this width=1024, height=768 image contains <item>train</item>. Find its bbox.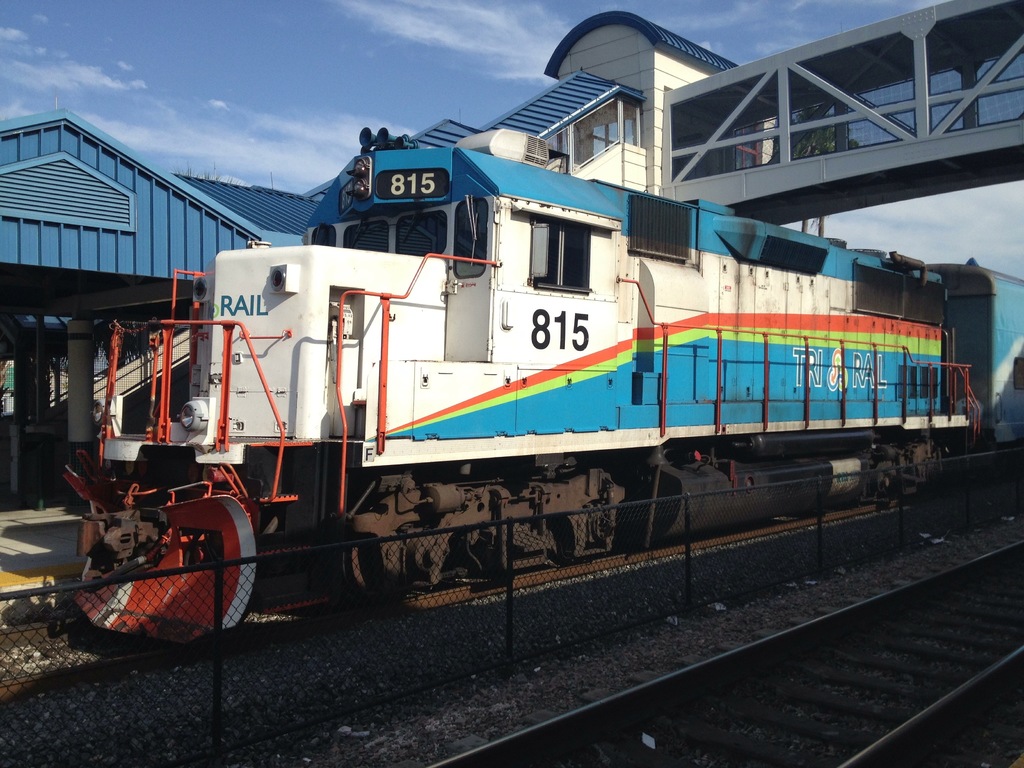
bbox(68, 128, 1023, 647).
